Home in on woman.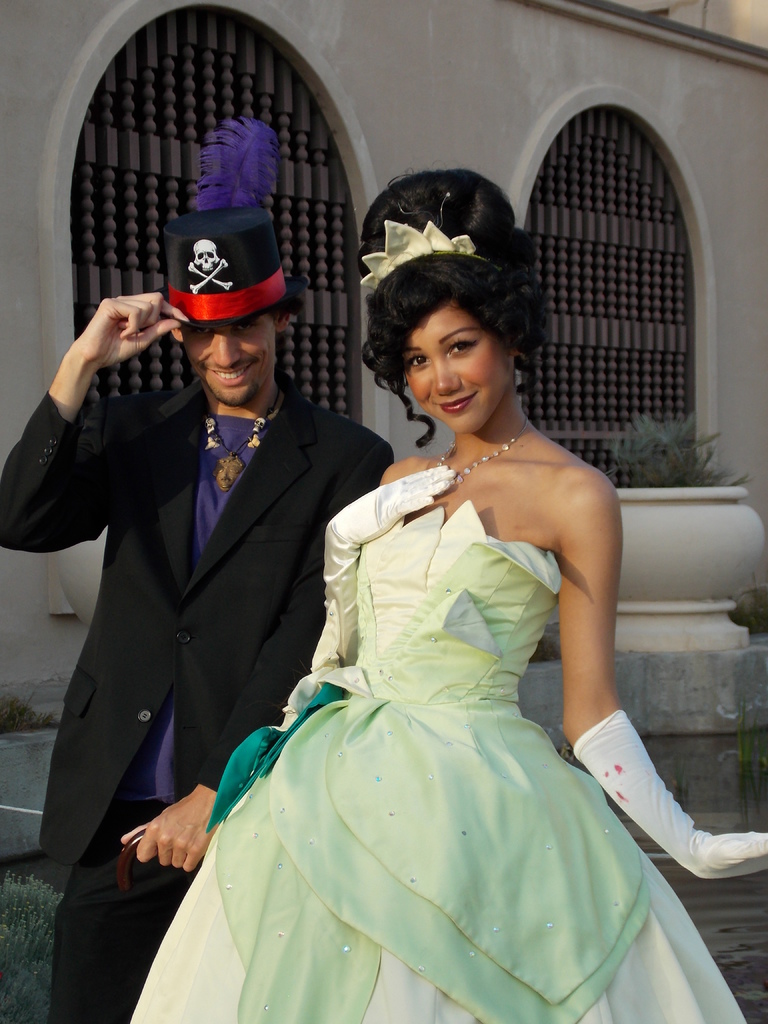
Homed in at <box>136,166,767,1023</box>.
